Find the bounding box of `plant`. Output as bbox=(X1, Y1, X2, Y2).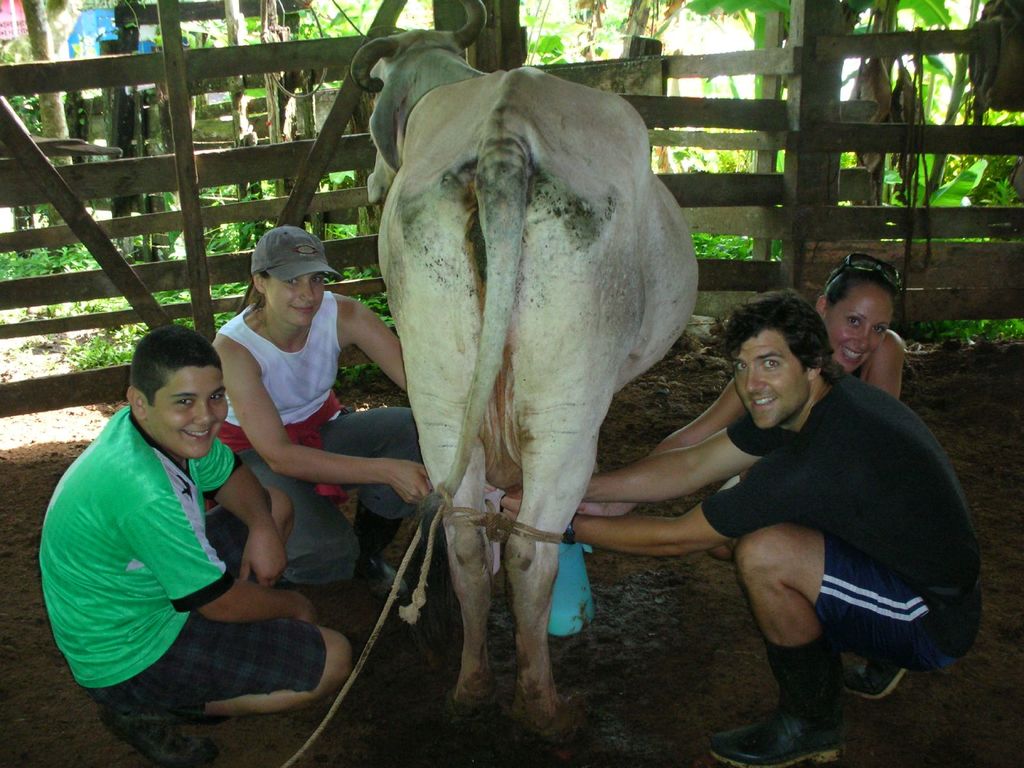
bbox=(648, 138, 762, 177).
